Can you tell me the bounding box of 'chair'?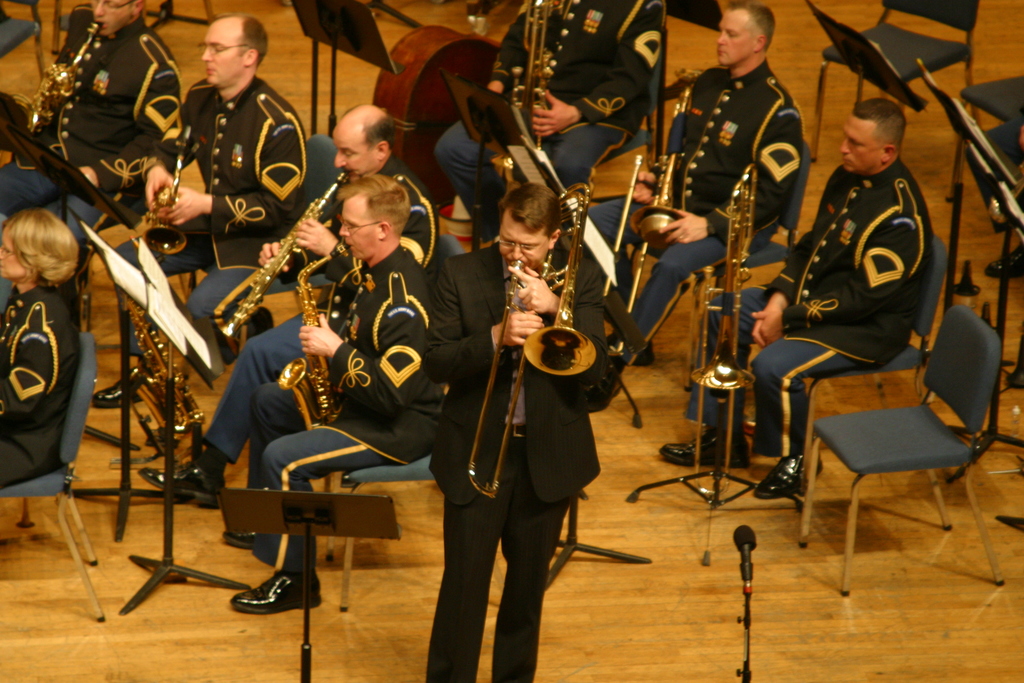
bbox=(435, 235, 467, 274).
